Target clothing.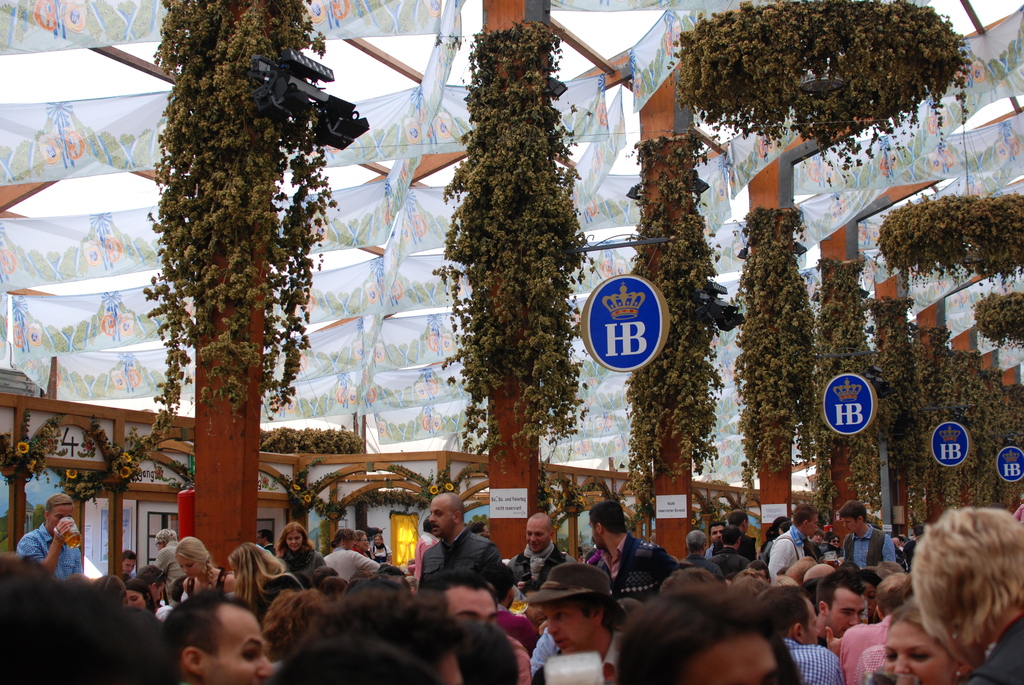
Target region: [x1=712, y1=538, x2=751, y2=574].
